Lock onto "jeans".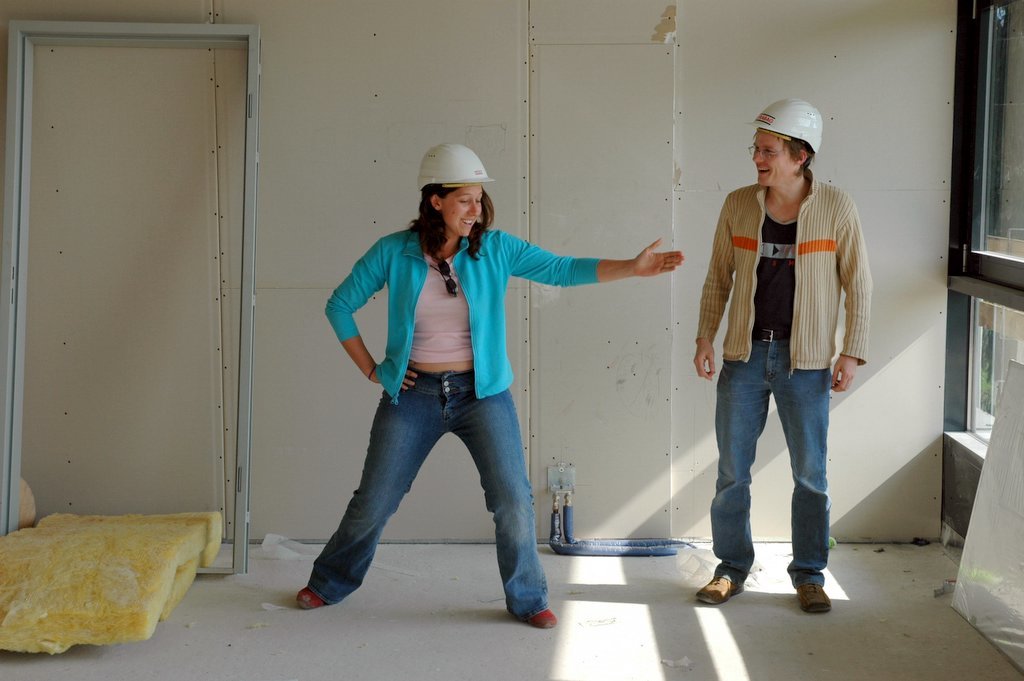
Locked: l=307, t=357, r=573, b=622.
